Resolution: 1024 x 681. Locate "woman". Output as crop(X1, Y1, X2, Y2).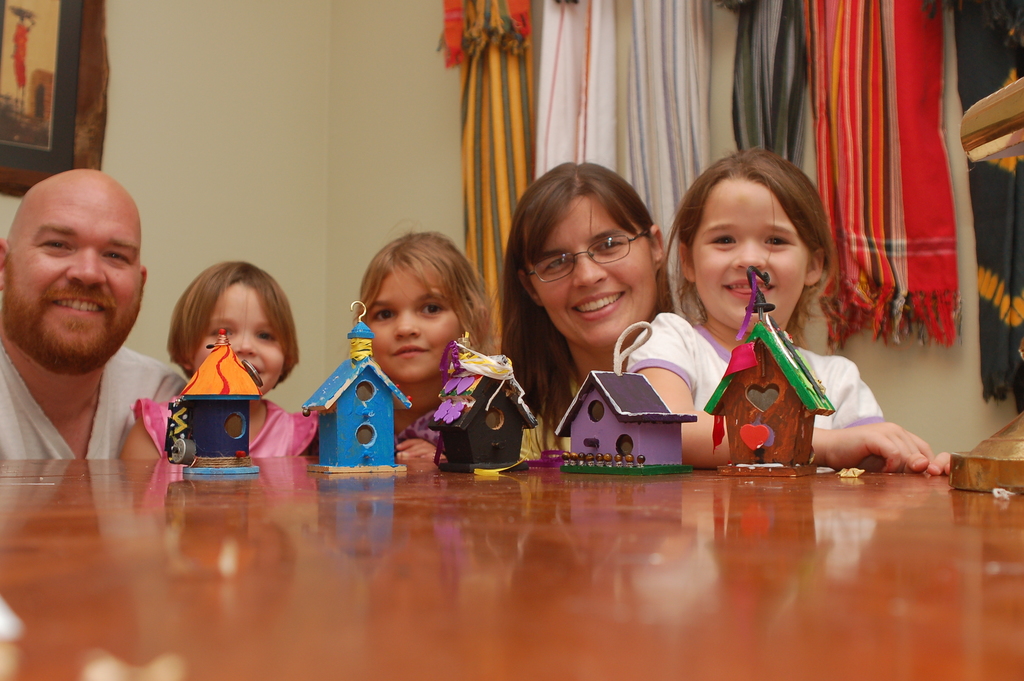
crop(476, 165, 708, 460).
